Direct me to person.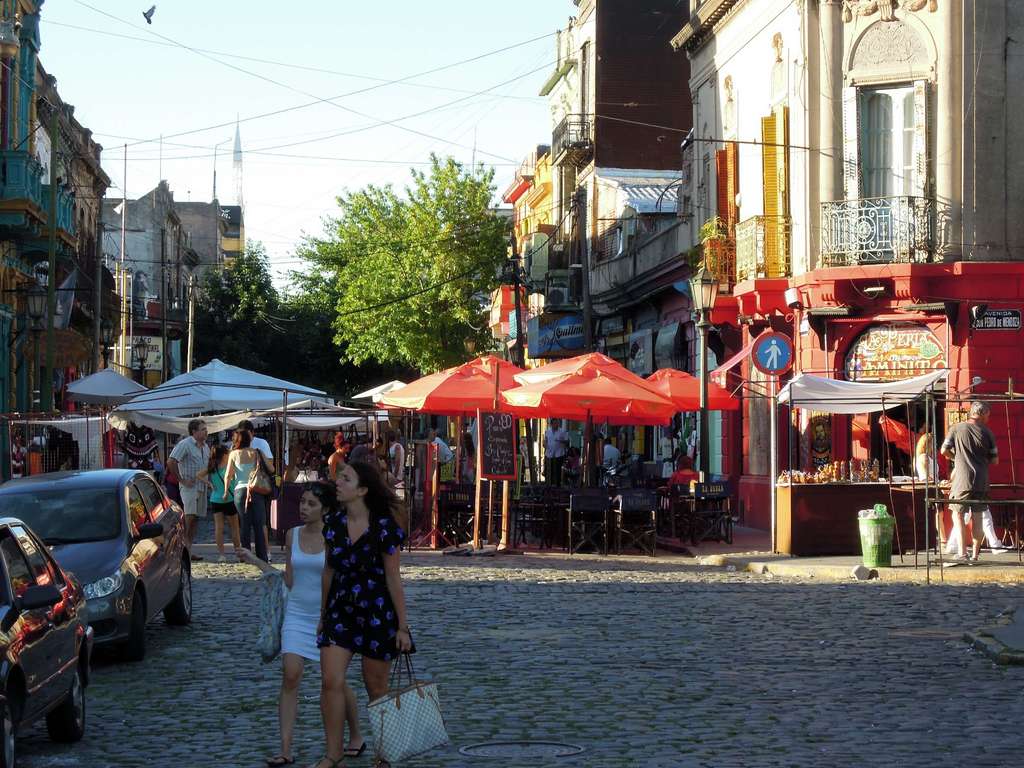
Direction: {"left": 942, "top": 401, "right": 997, "bottom": 565}.
